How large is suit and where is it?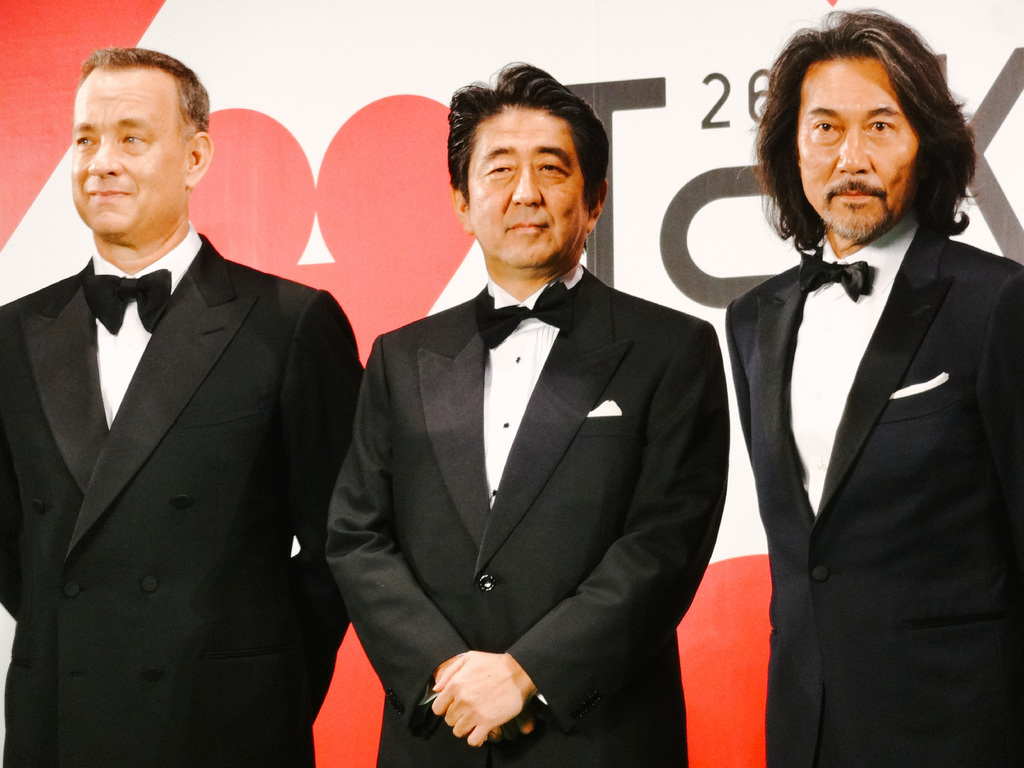
Bounding box: [724,216,1023,767].
